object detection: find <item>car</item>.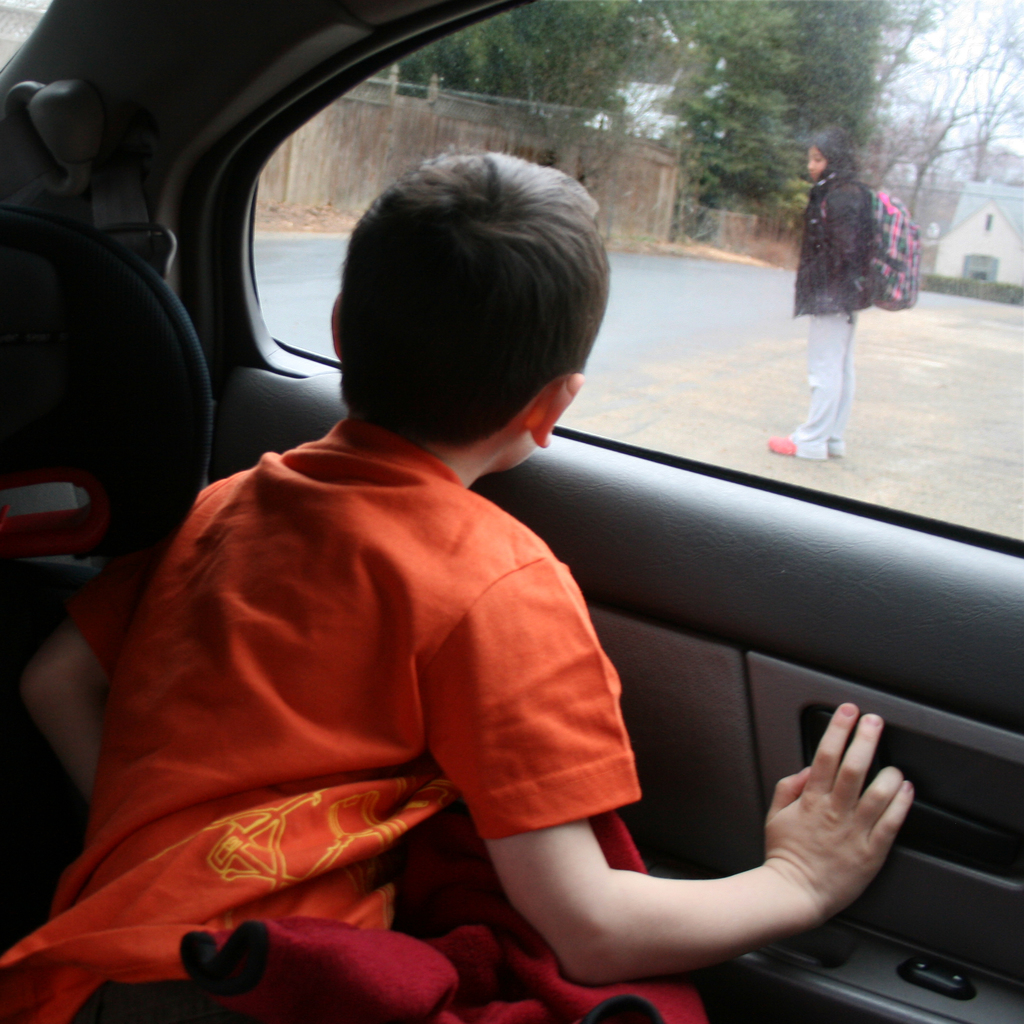
region(0, 98, 989, 1014).
